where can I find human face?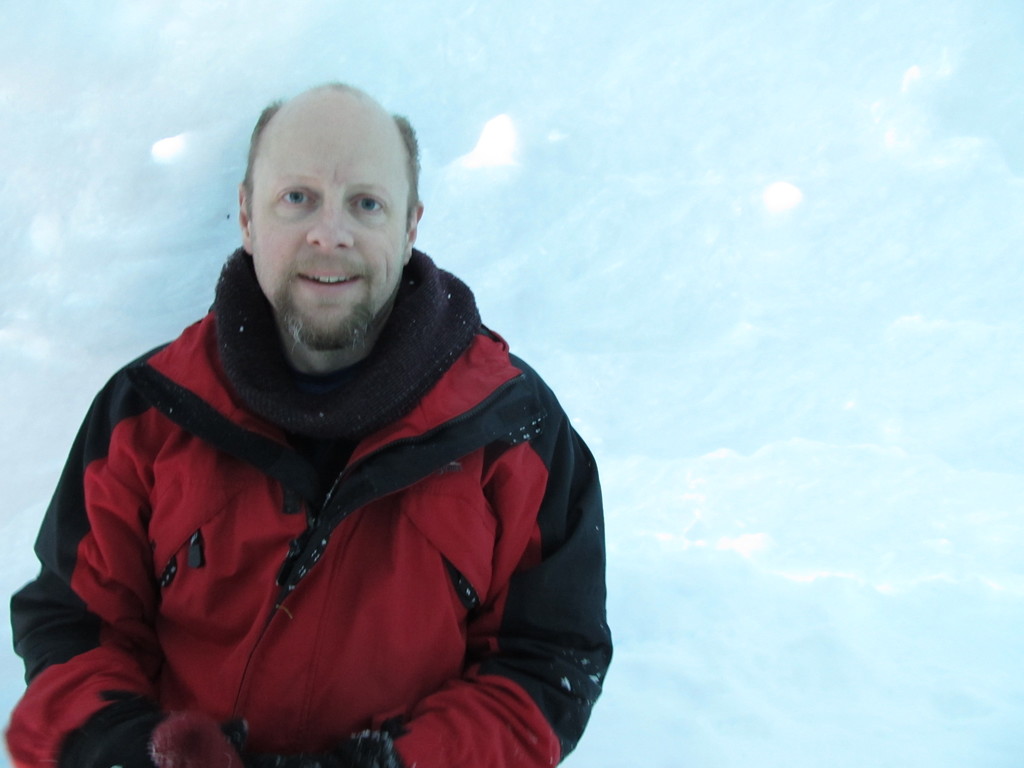
You can find it at rect(253, 124, 406, 338).
